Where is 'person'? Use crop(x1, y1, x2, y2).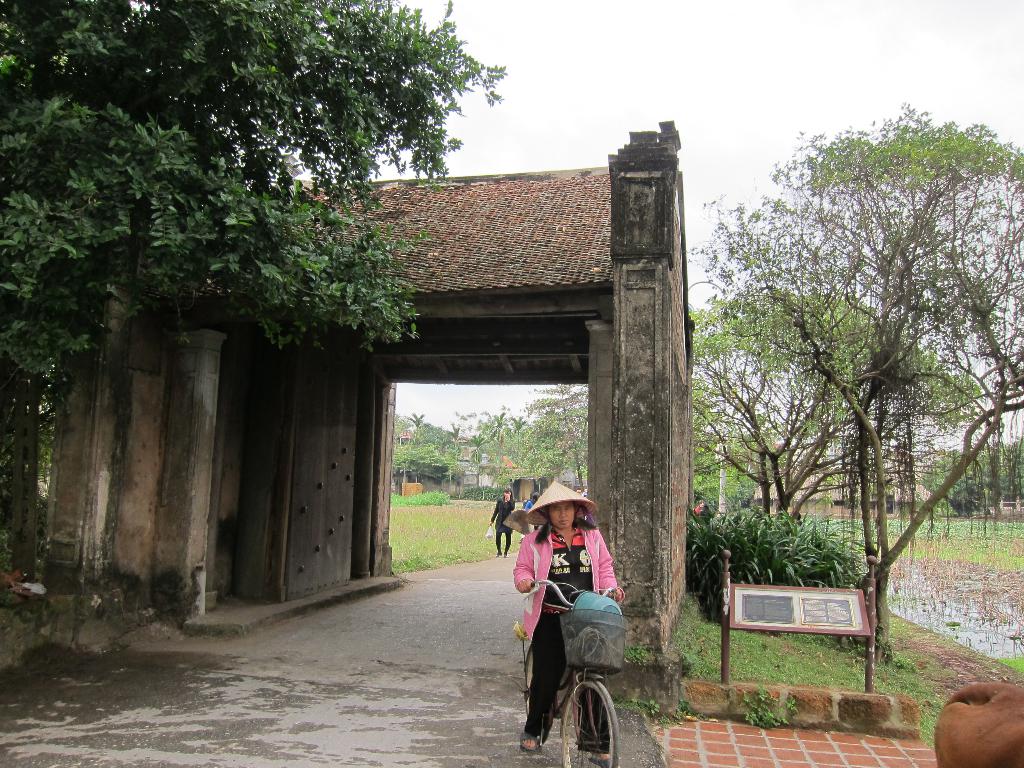
crop(519, 468, 620, 758).
